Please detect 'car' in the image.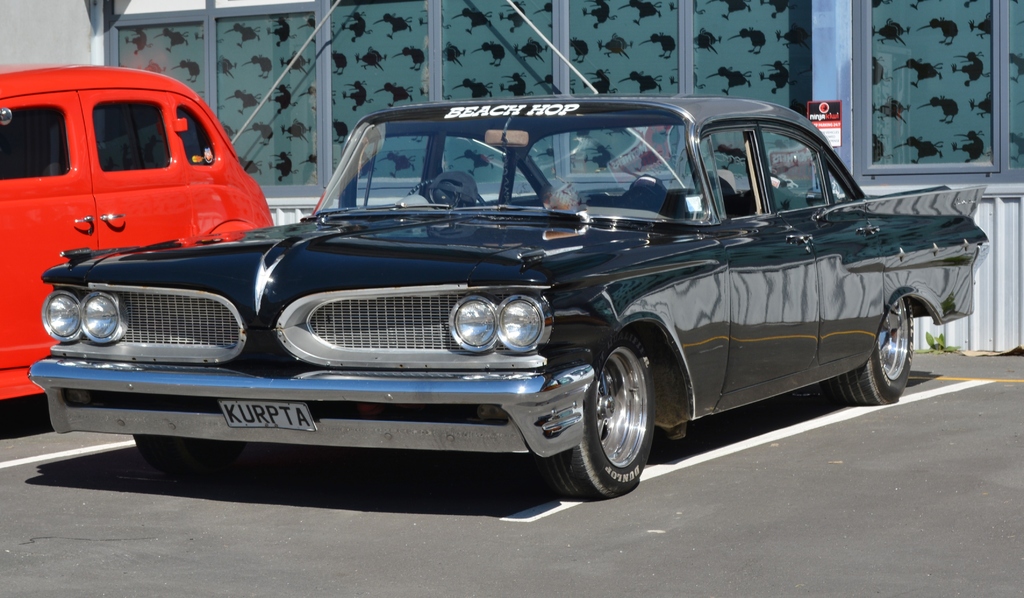
[x1=0, y1=55, x2=279, y2=414].
